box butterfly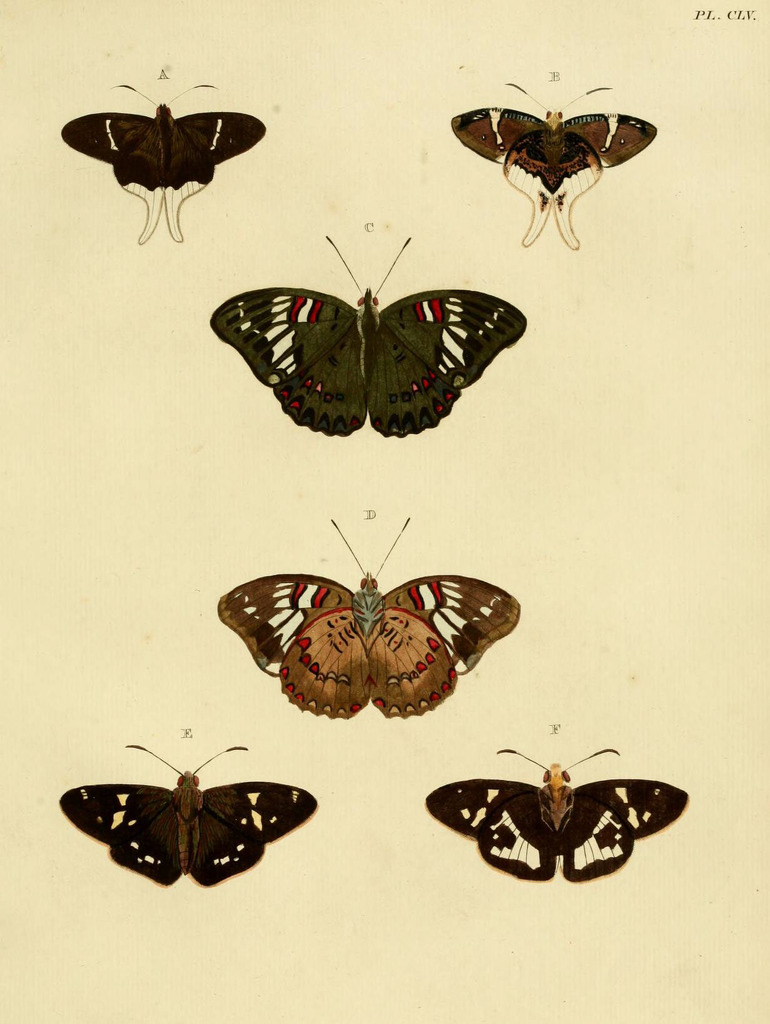
(left=419, top=749, right=689, bottom=896)
